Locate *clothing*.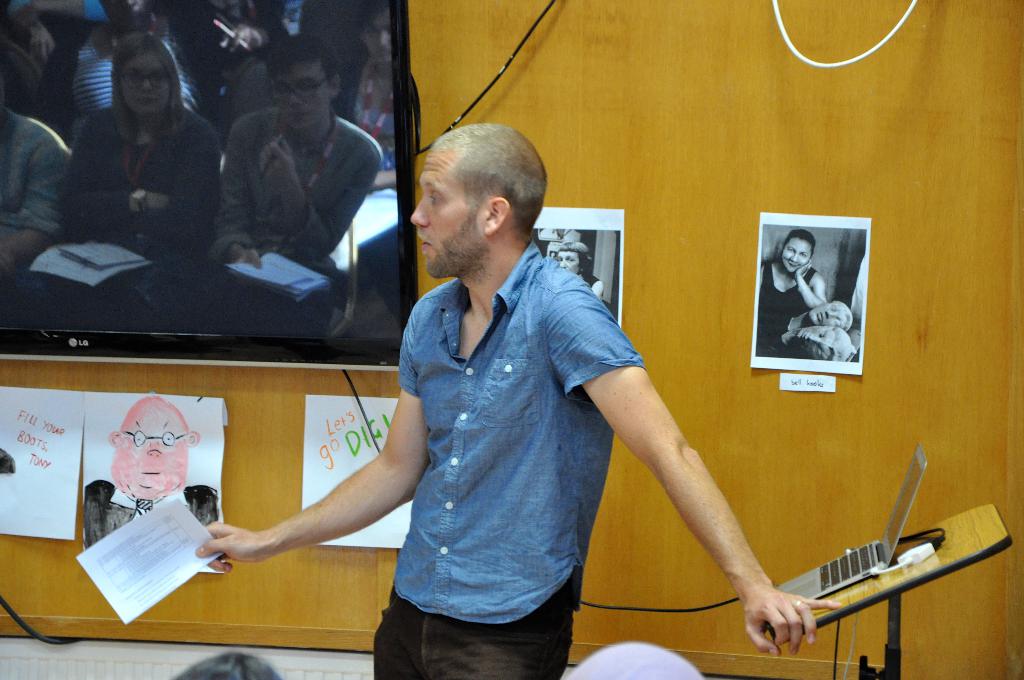
Bounding box: 33 101 233 337.
